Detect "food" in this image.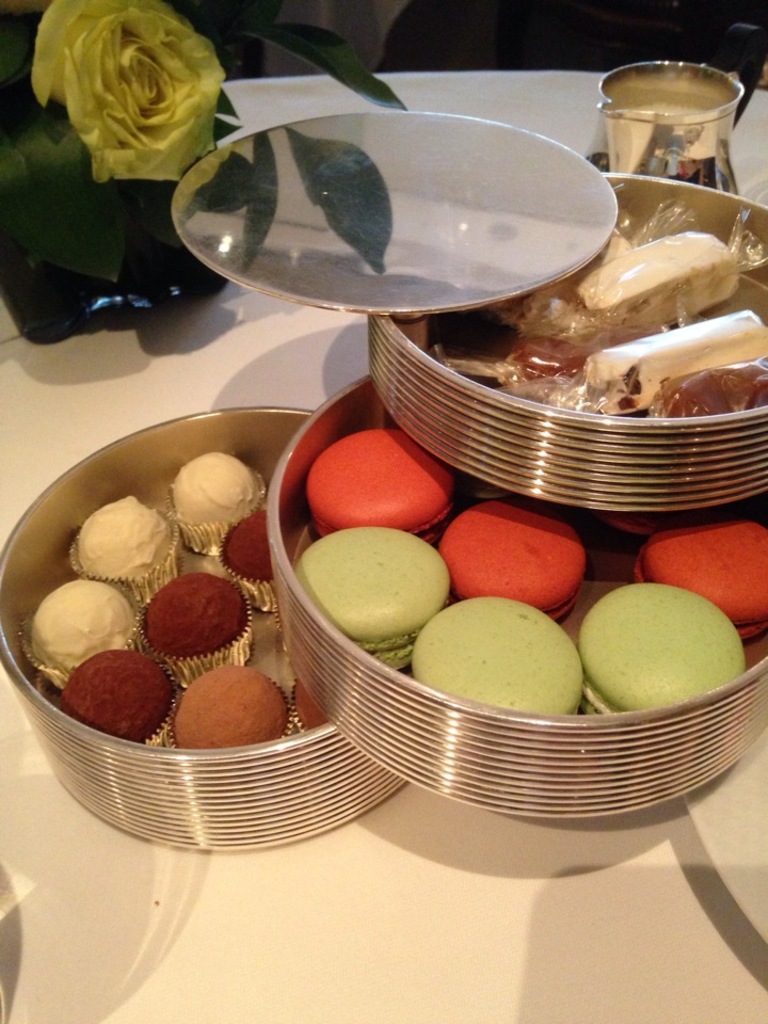
Detection: [223,507,269,590].
